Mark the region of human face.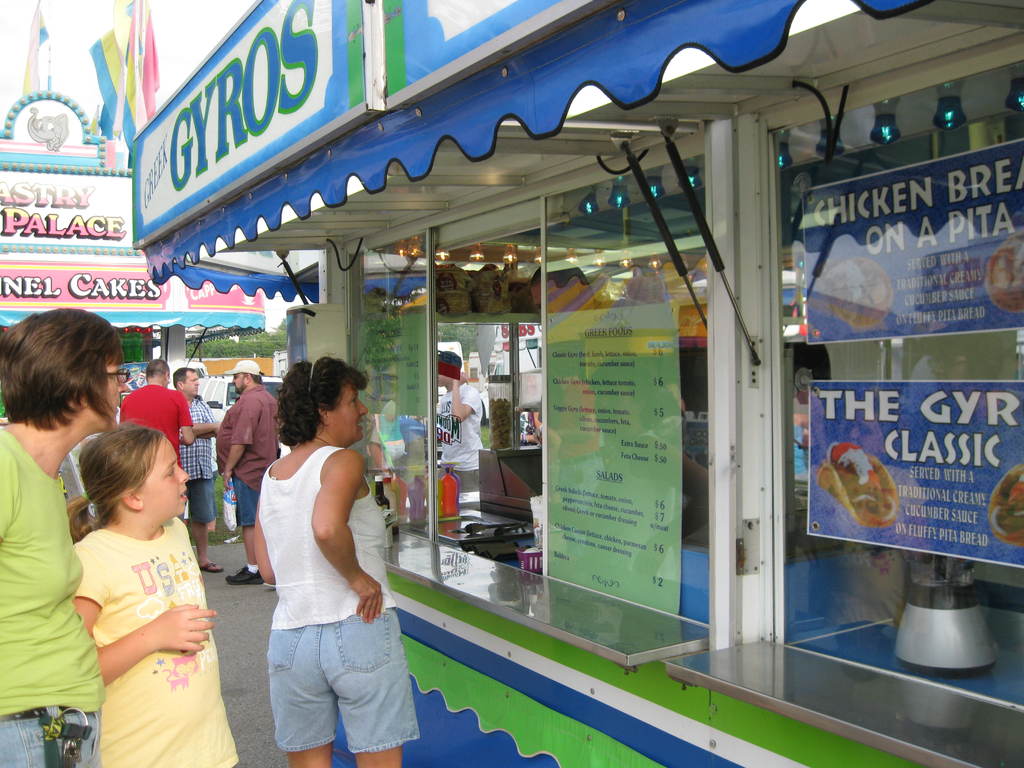
Region: region(327, 384, 364, 444).
